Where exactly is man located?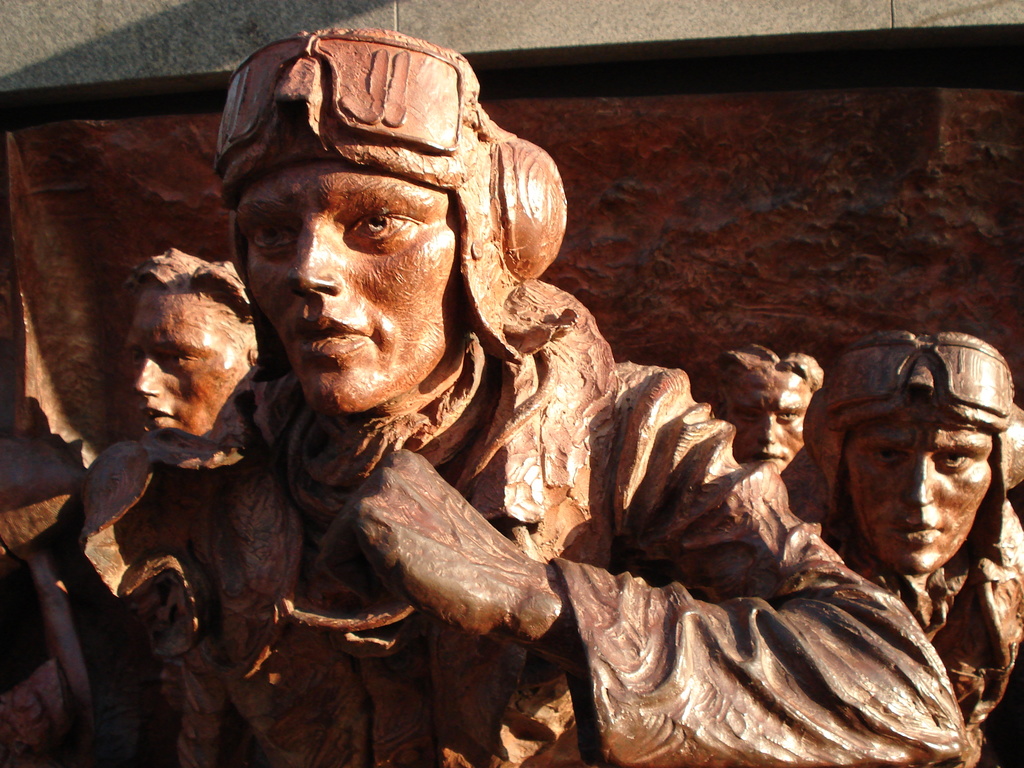
Its bounding box is BBox(0, 241, 287, 554).
